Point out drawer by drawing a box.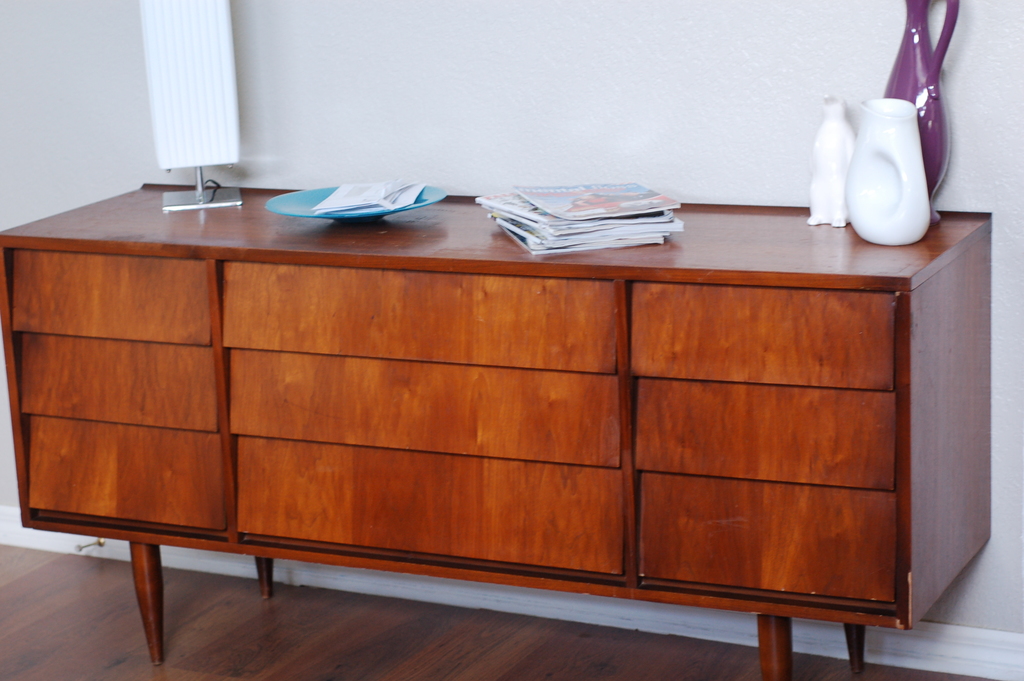
26,418,223,525.
